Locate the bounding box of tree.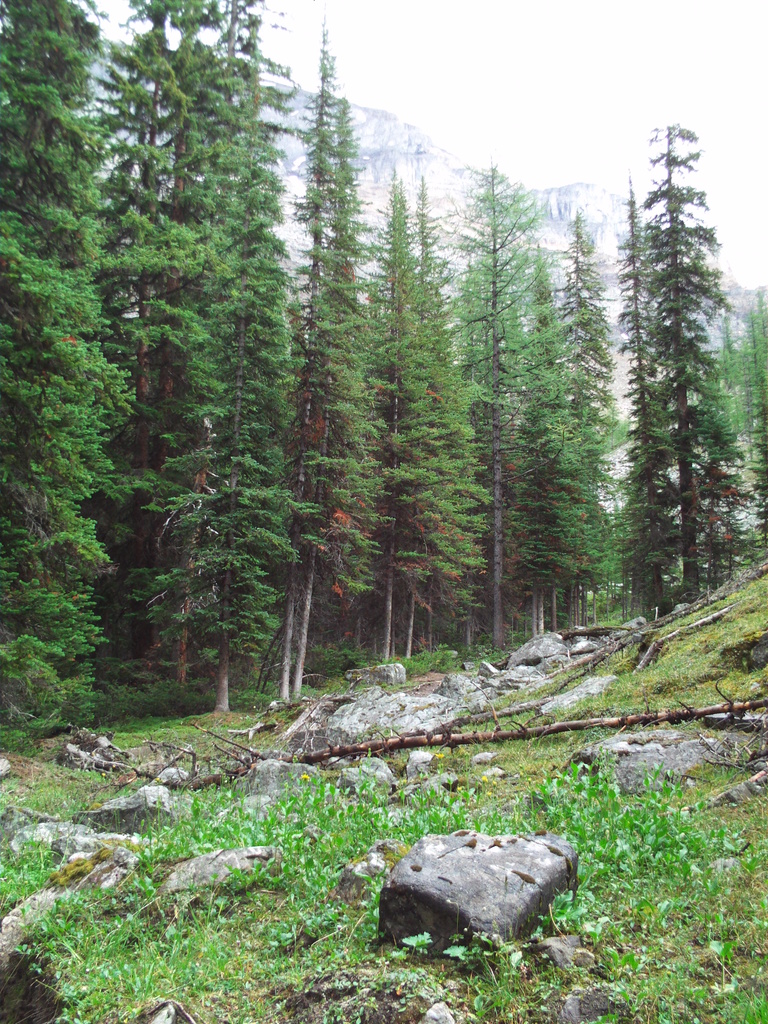
Bounding box: BBox(191, 0, 305, 717).
